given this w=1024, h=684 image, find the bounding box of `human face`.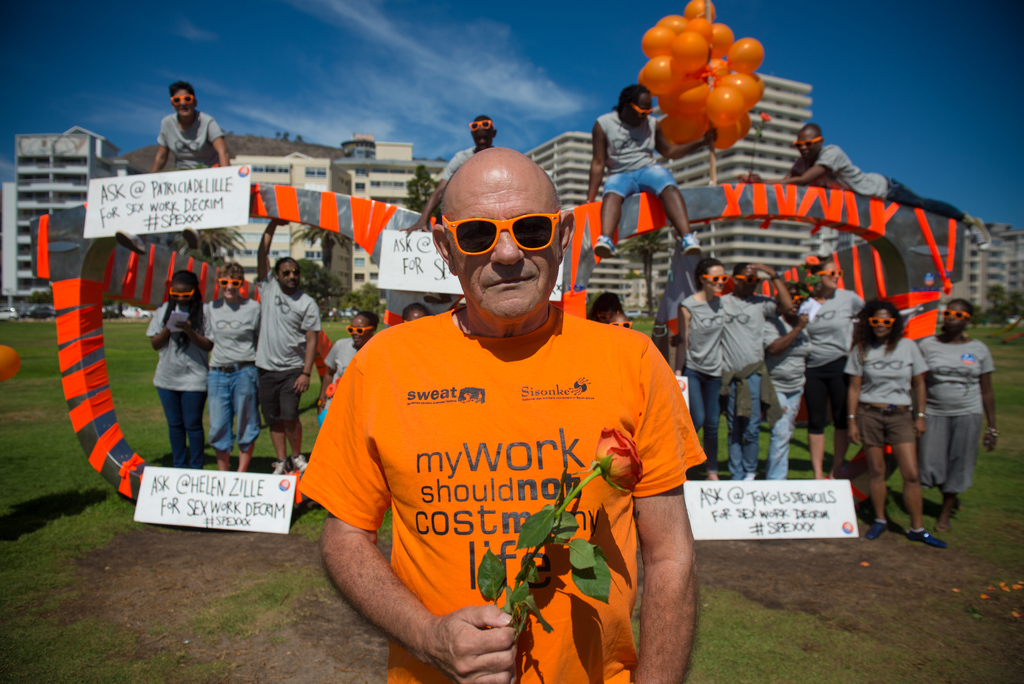
bbox=[611, 312, 632, 329].
